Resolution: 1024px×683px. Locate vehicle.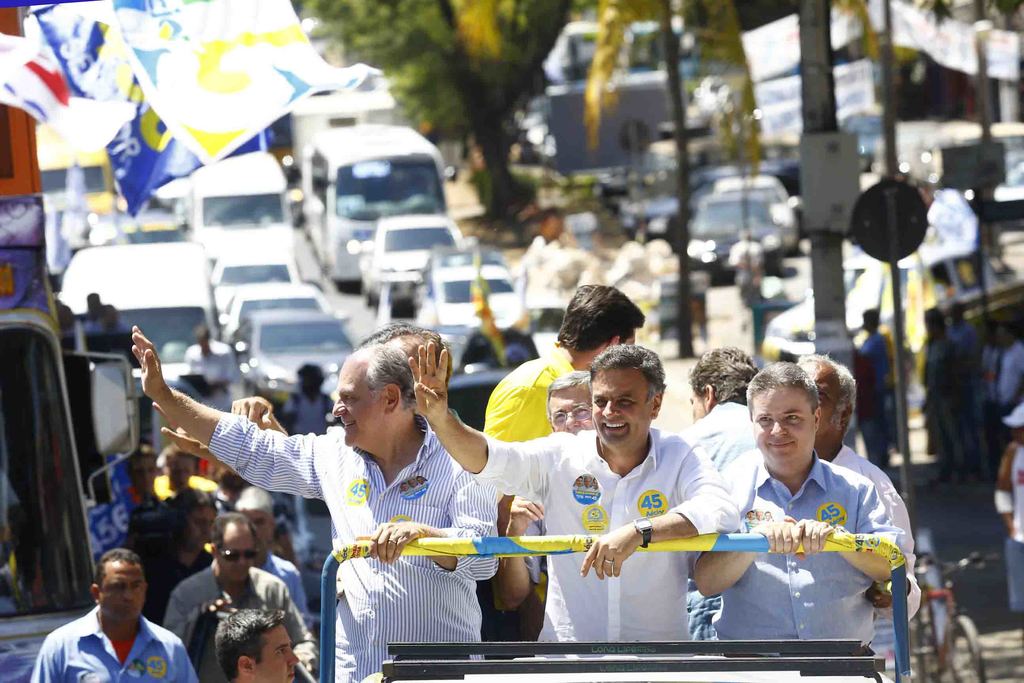
0, 5, 150, 682.
